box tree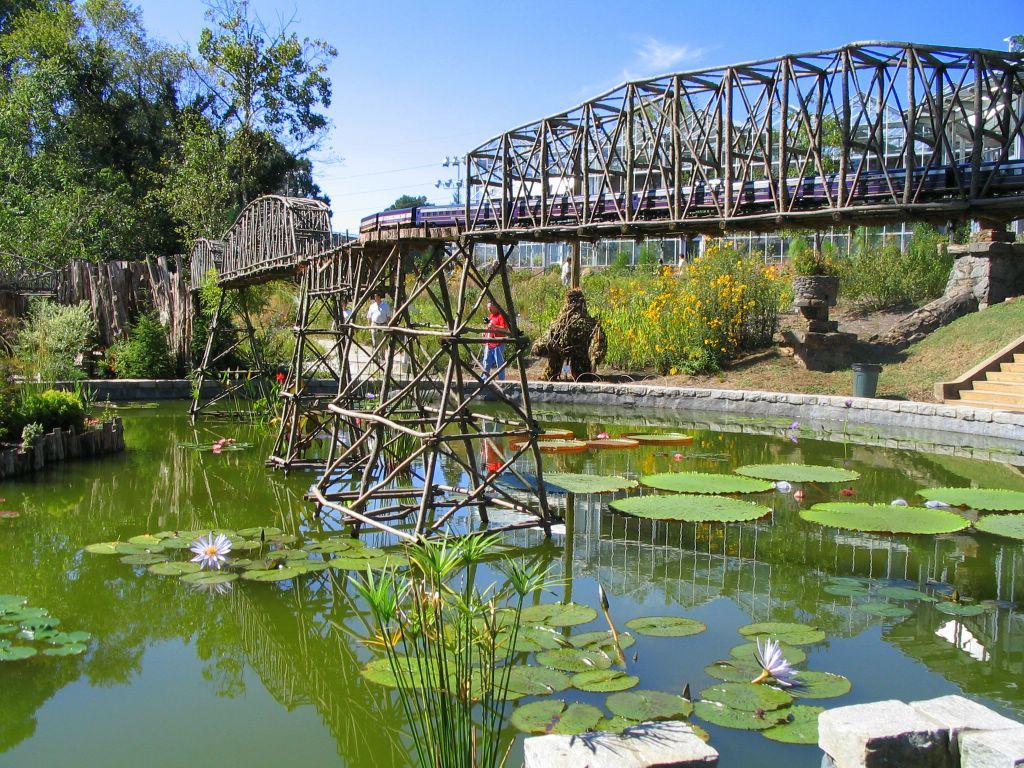
(596, 229, 814, 355)
